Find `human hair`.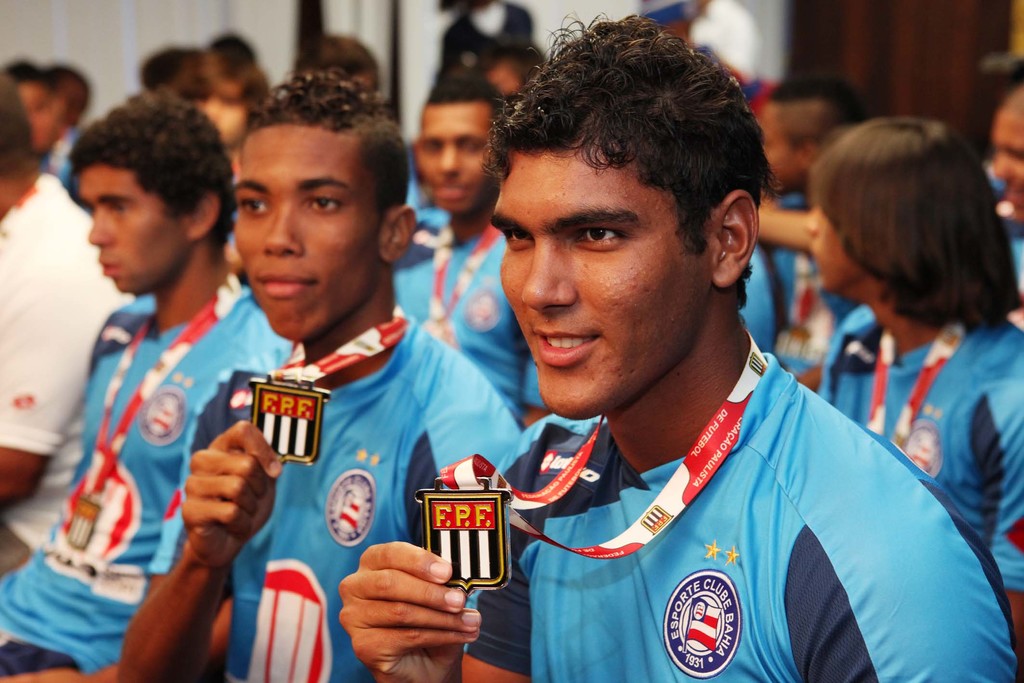
140/45/218/104.
